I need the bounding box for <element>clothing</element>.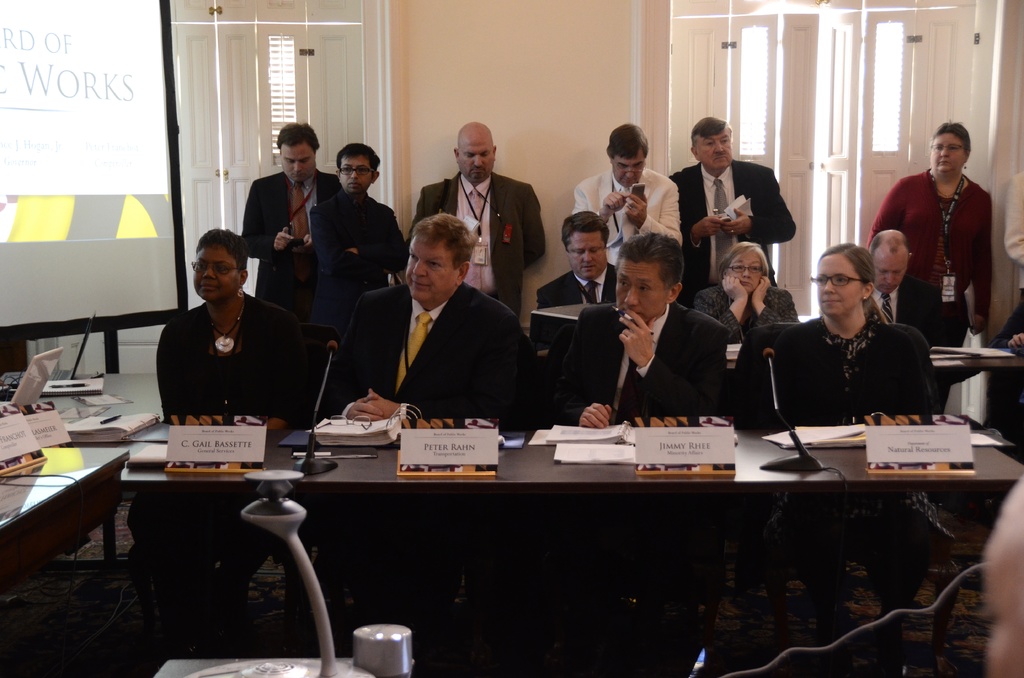
Here it is: left=144, top=268, right=302, bottom=434.
